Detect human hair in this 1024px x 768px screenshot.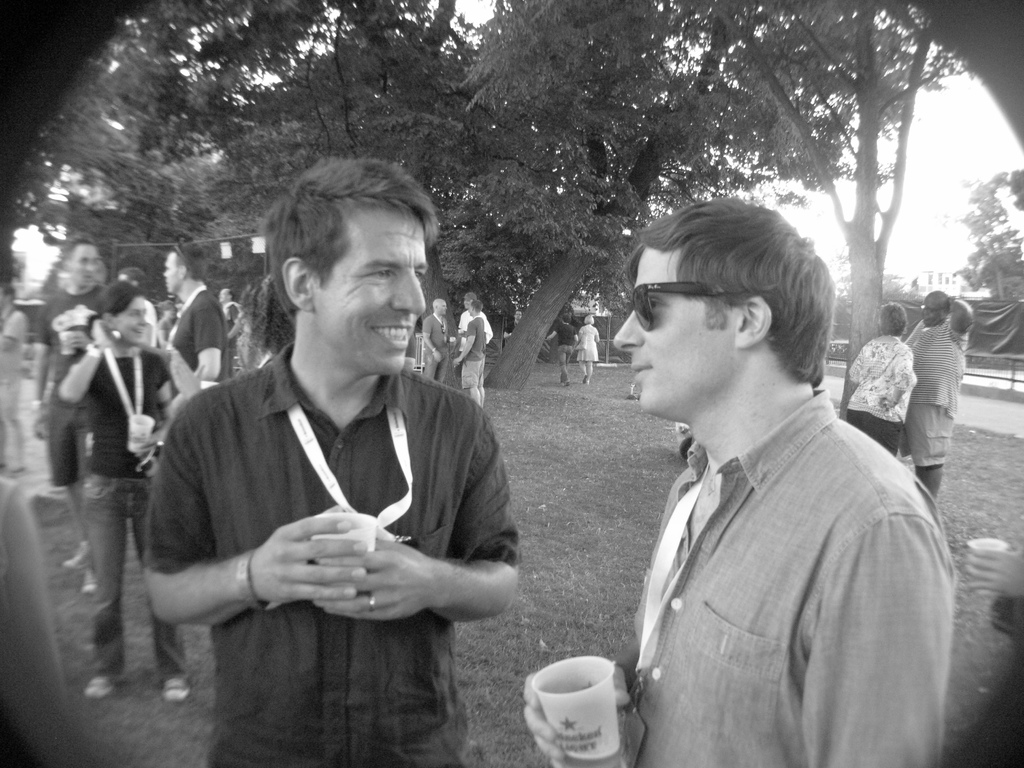
Detection: detection(262, 155, 441, 324).
